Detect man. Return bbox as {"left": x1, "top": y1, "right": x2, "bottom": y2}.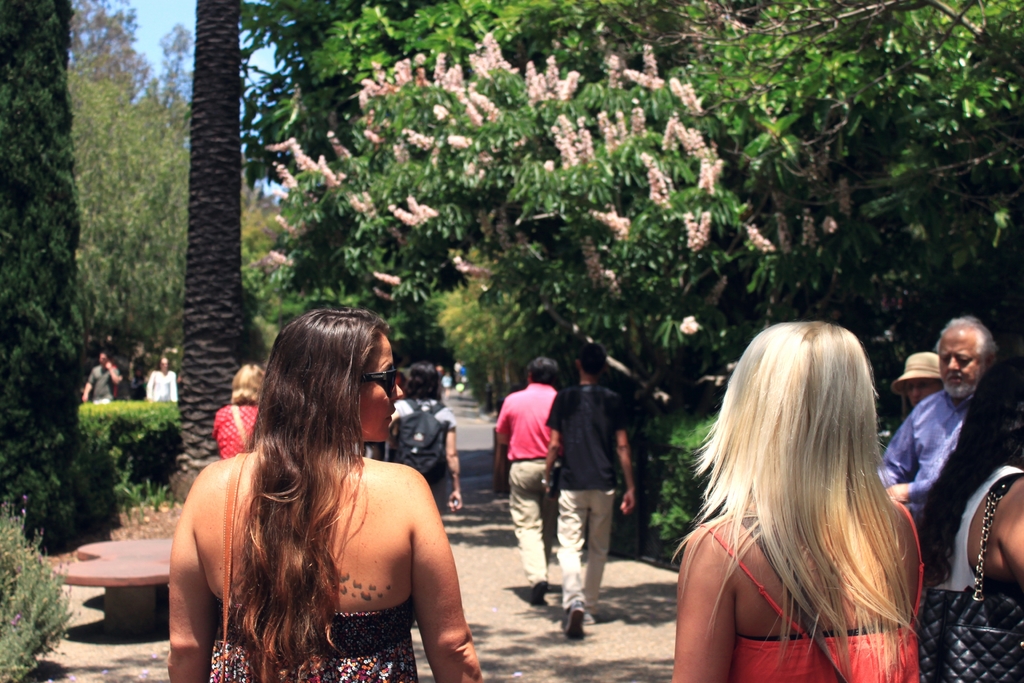
{"left": 84, "top": 352, "right": 121, "bottom": 404}.
